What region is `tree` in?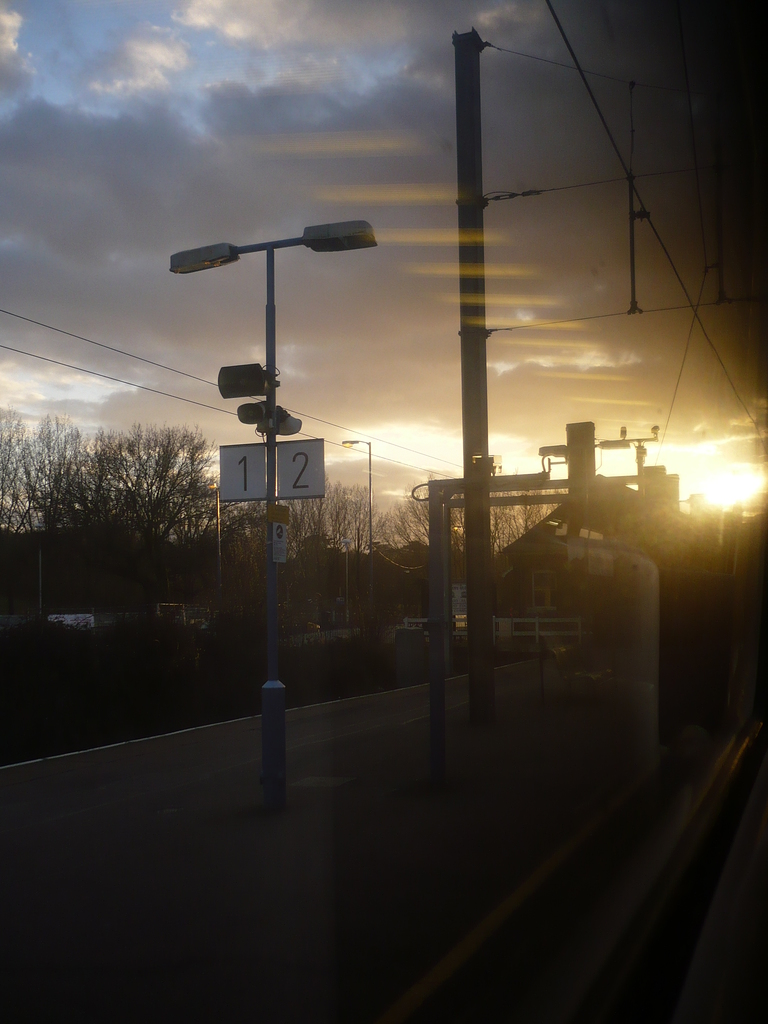
rect(0, 413, 570, 603).
